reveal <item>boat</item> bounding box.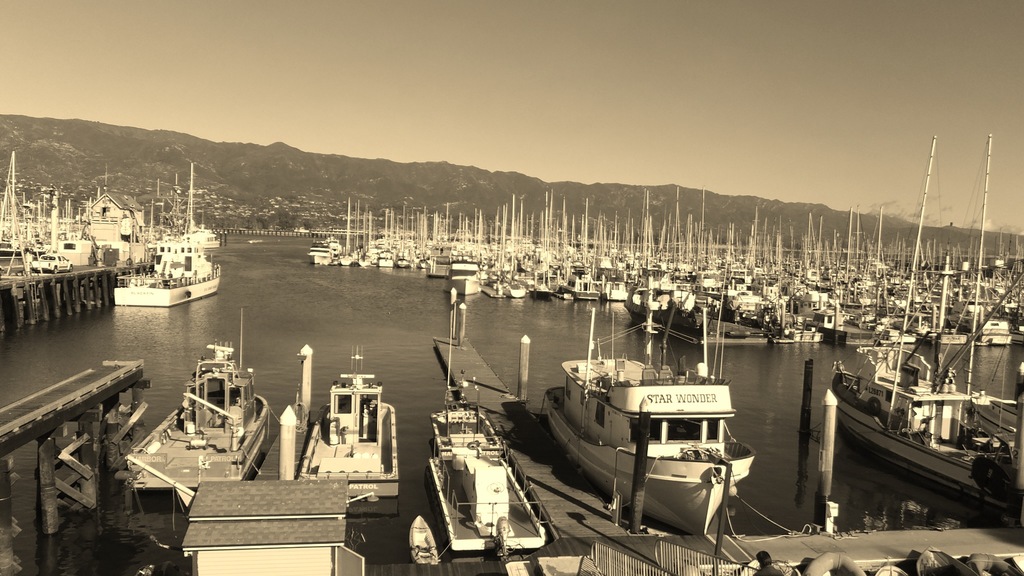
Revealed: locate(114, 308, 266, 499).
